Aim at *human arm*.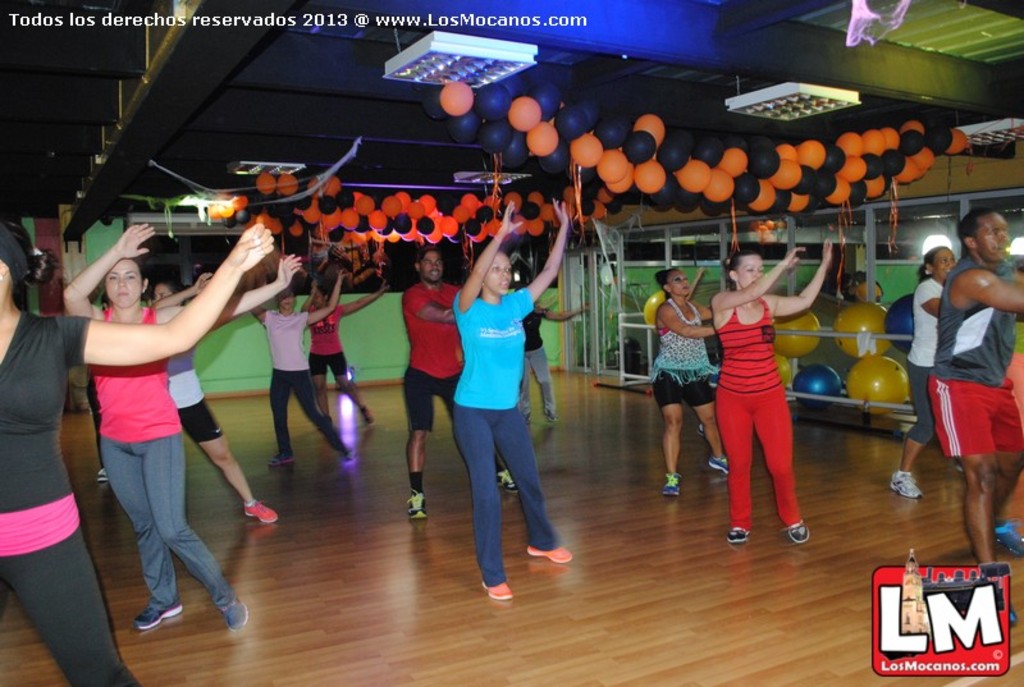
Aimed at bbox(915, 279, 938, 317).
